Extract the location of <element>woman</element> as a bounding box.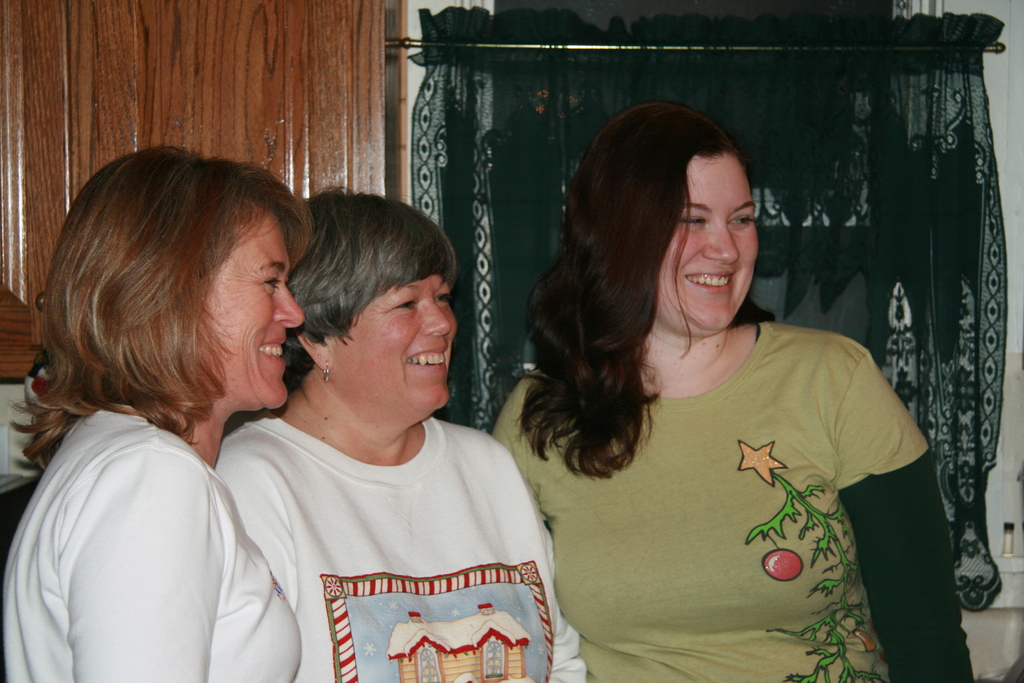
bbox(212, 182, 590, 682).
